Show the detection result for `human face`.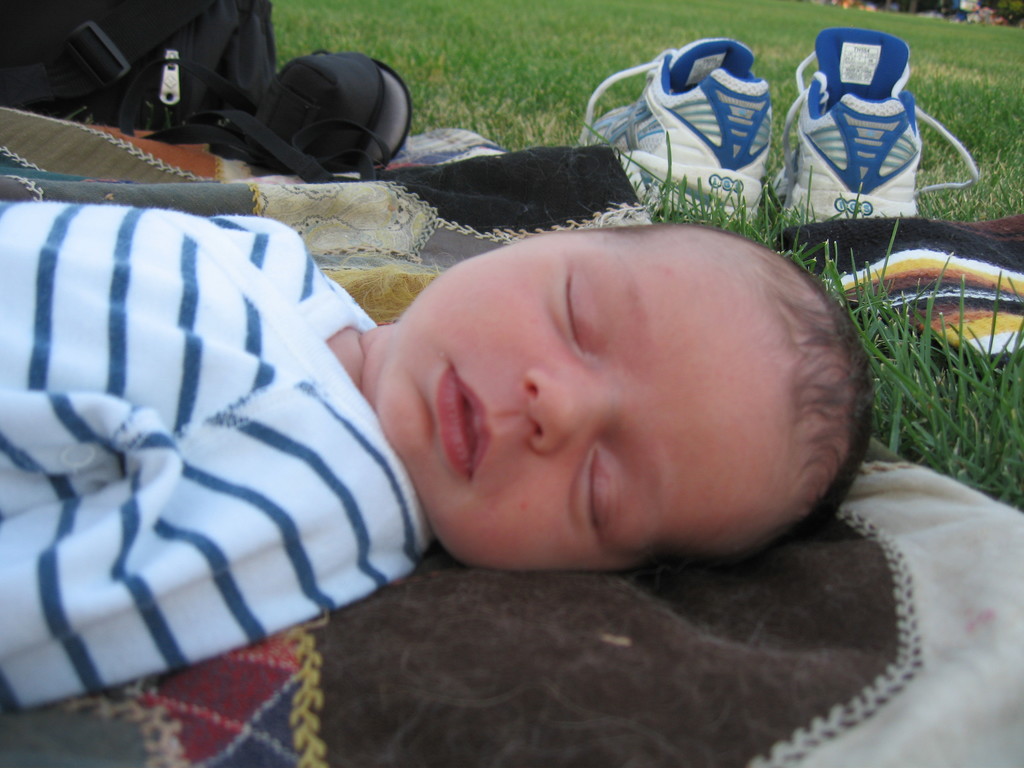
rect(376, 246, 766, 569).
